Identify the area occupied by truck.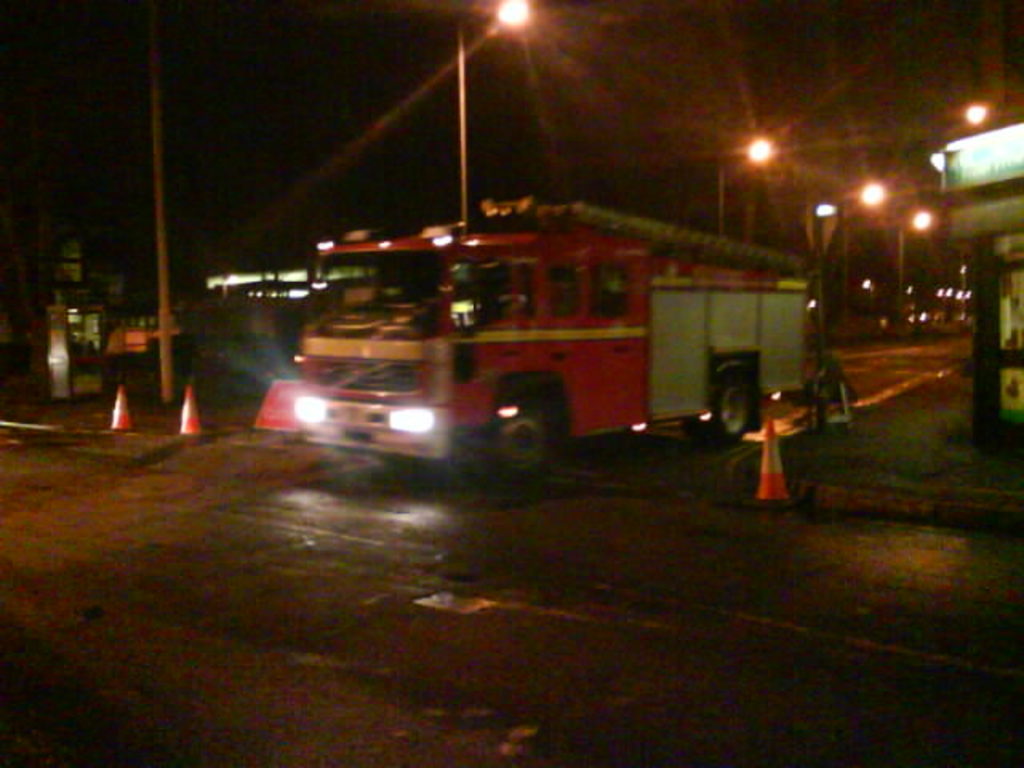
Area: Rect(253, 197, 851, 474).
